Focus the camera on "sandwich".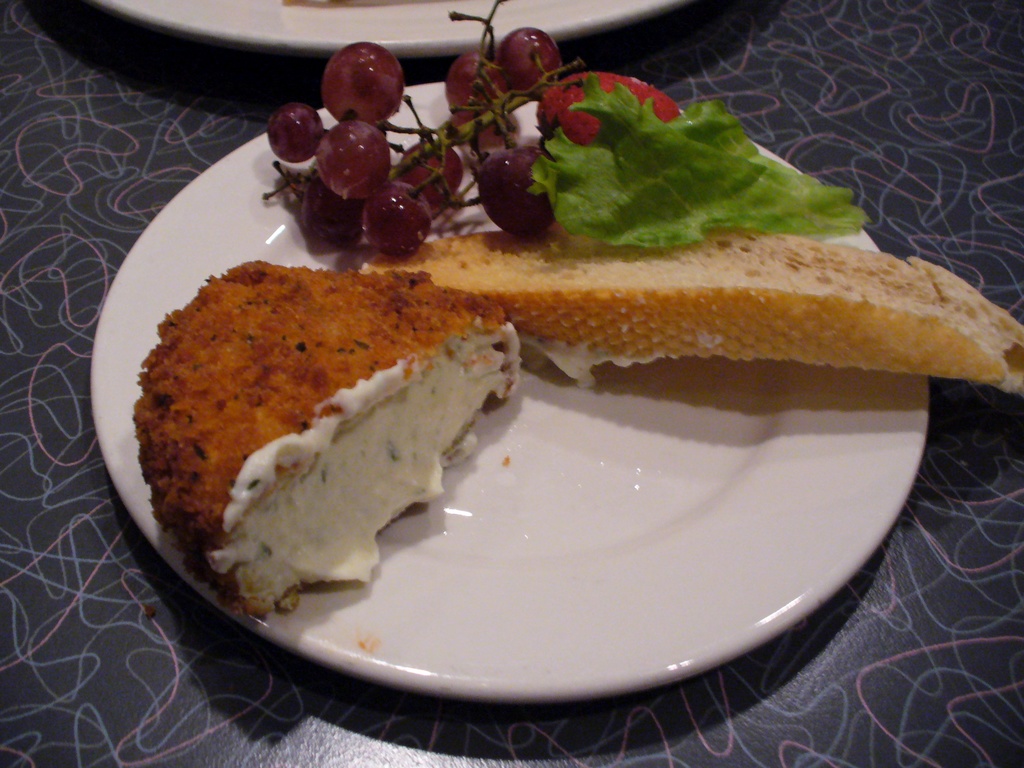
Focus region: 131:257:525:620.
